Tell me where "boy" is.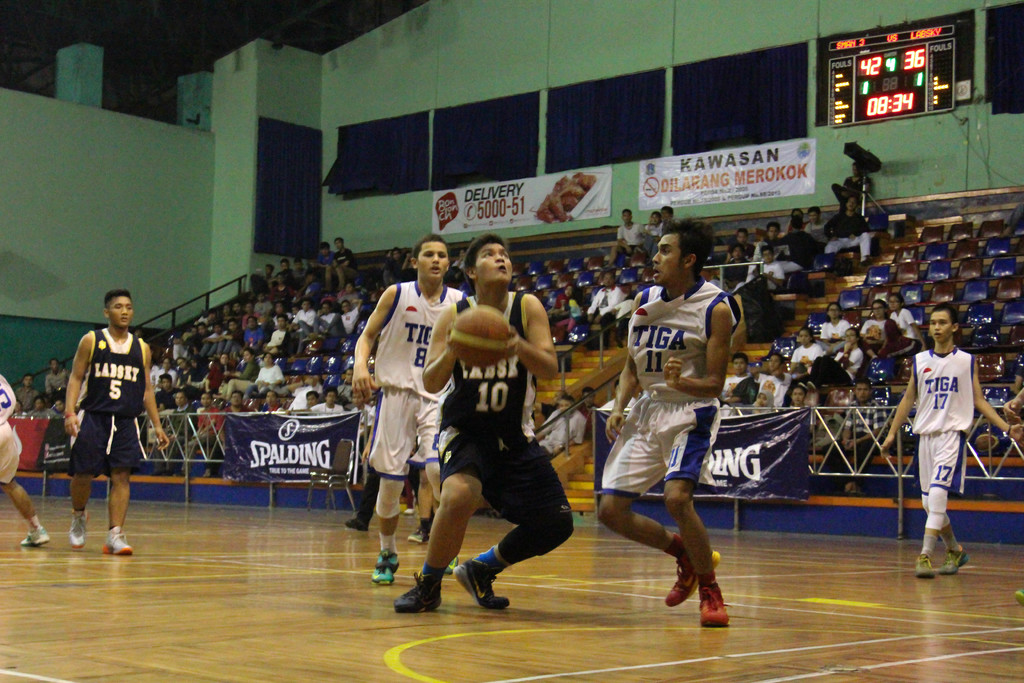
"boy" is at BBox(292, 261, 307, 281).
